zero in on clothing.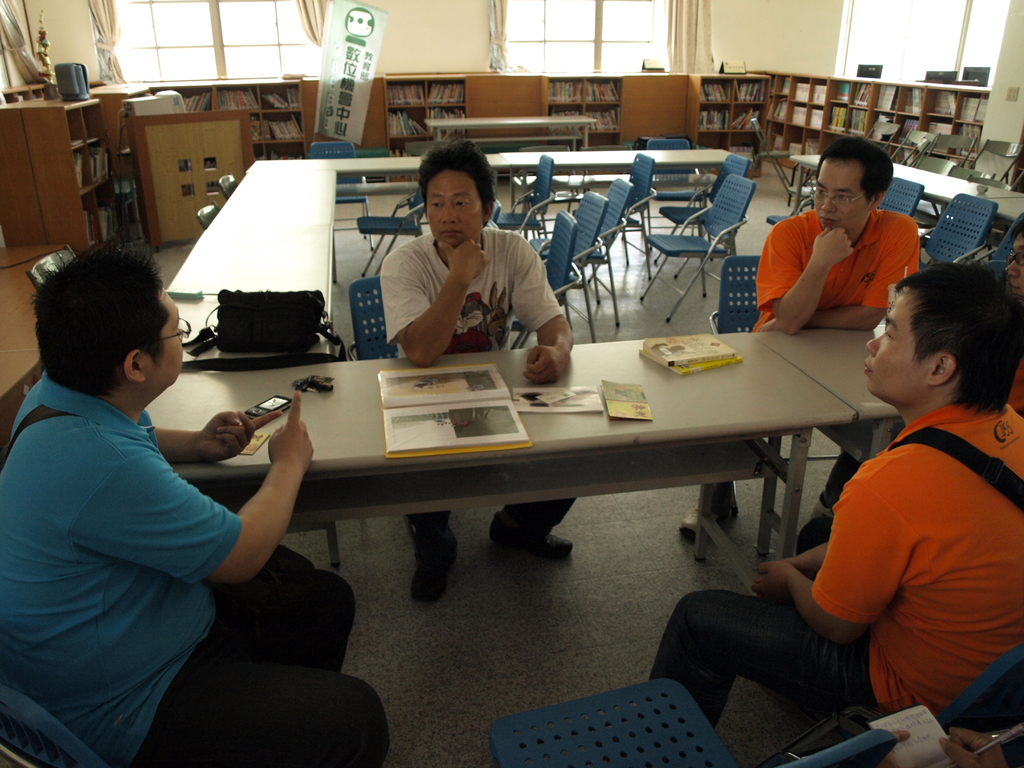
Zeroed in: [x1=795, y1=366, x2=1006, y2=714].
